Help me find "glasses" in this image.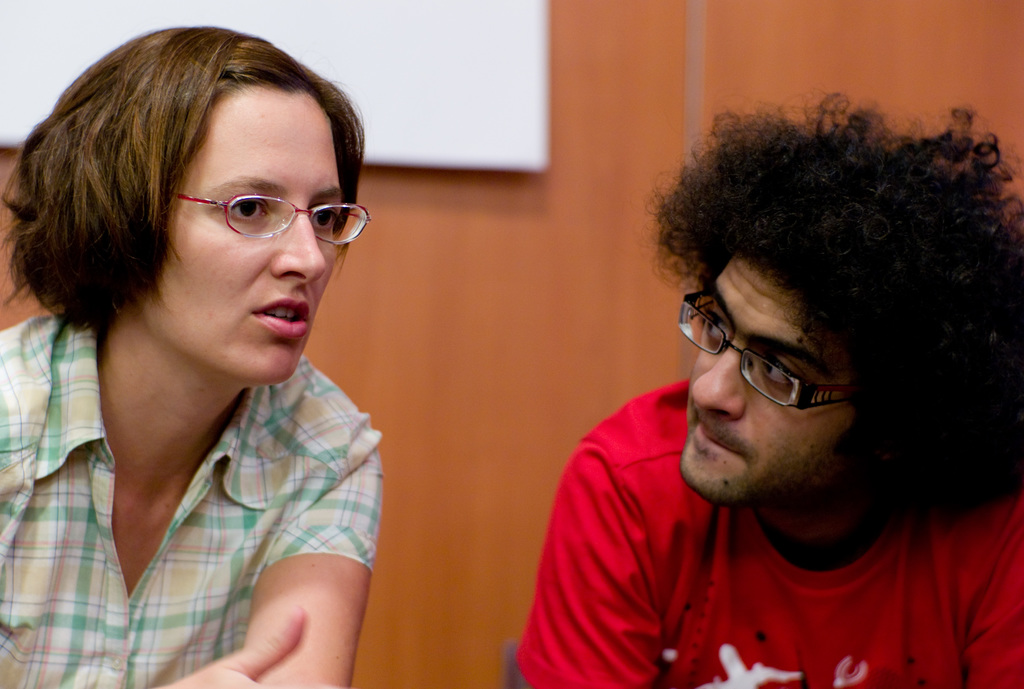
Found it: box(159, 186, 372, 249).
